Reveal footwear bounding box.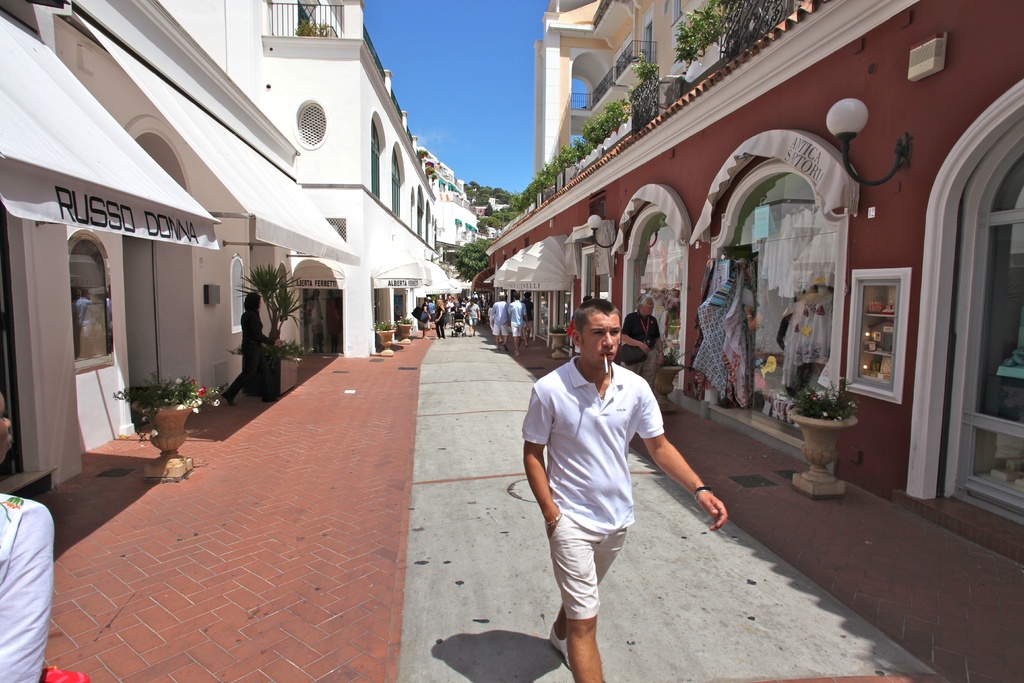
Revealed: rect(264, 394, 280, 404).
